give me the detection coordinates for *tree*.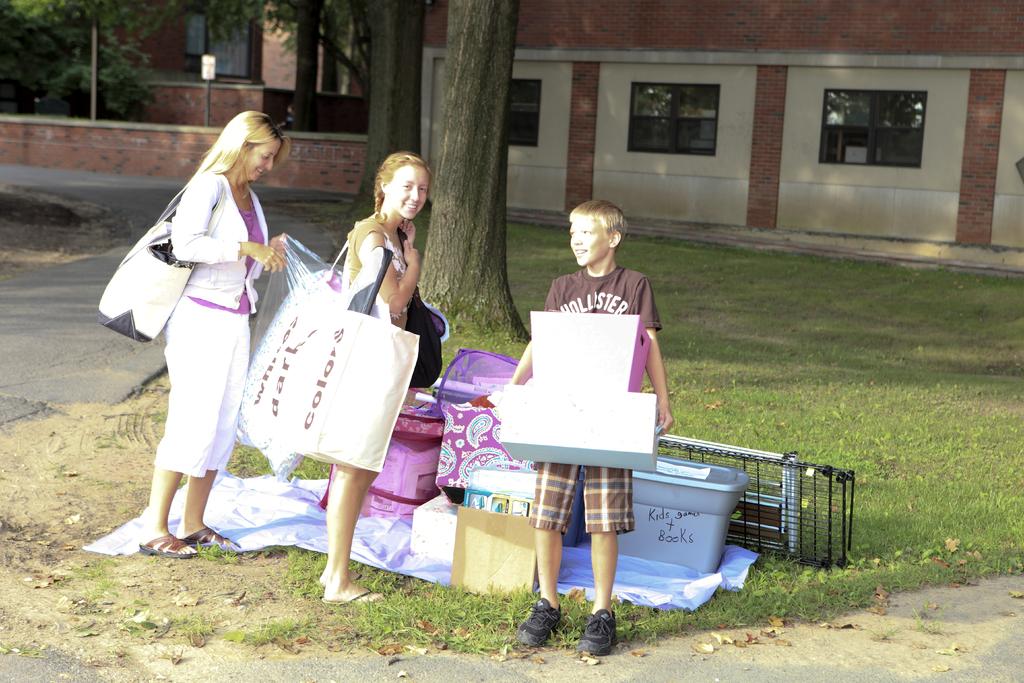
[left=355, top=1, right=426, bottom=215].
